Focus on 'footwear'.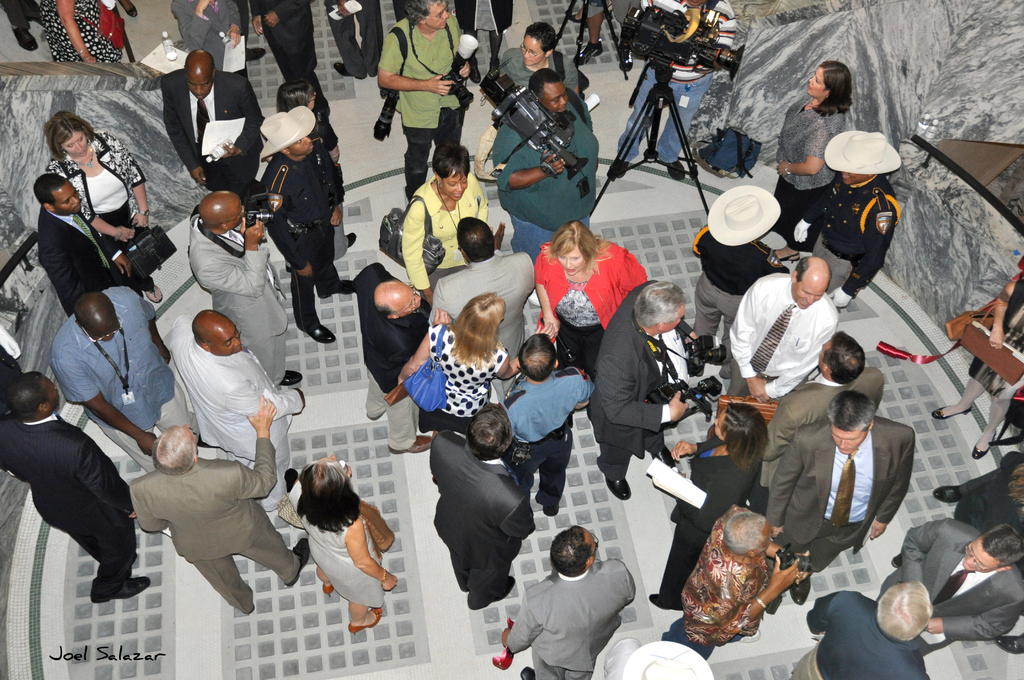
Focused at 666, 161, 686, 181.
